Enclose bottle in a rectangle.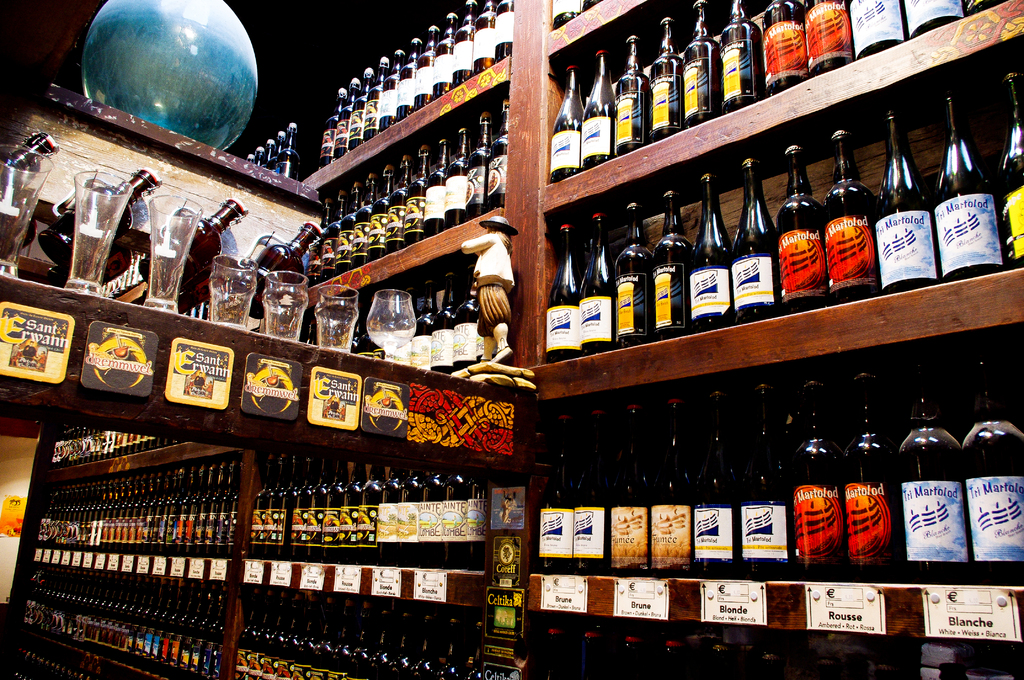
(351, 172, 374, 267).
